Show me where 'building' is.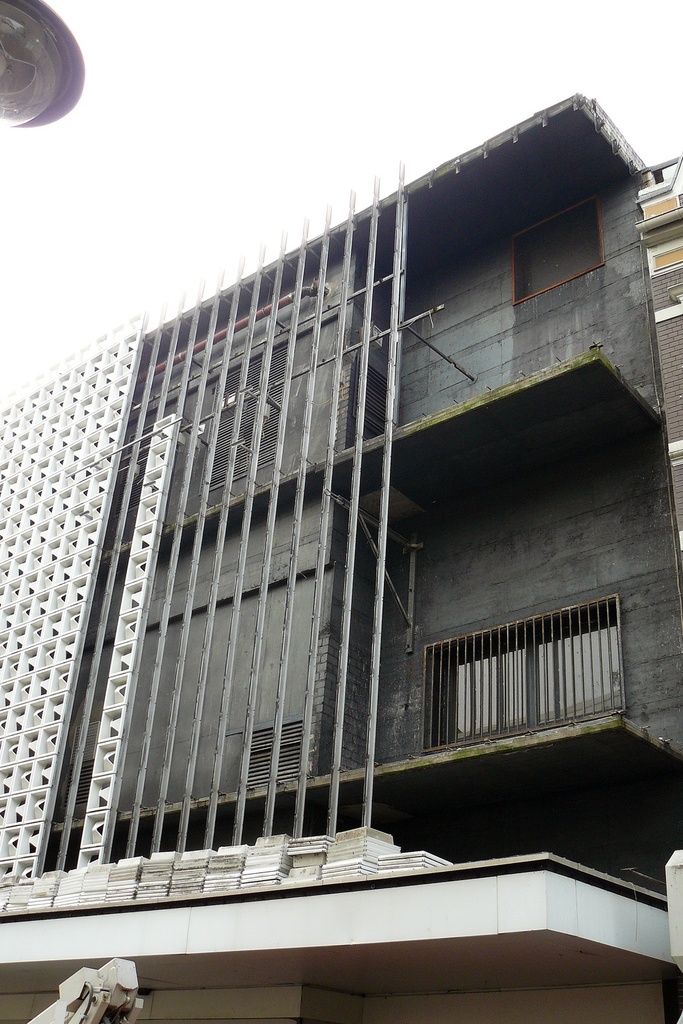
'building' is at (0, 94, 682, 1023).
